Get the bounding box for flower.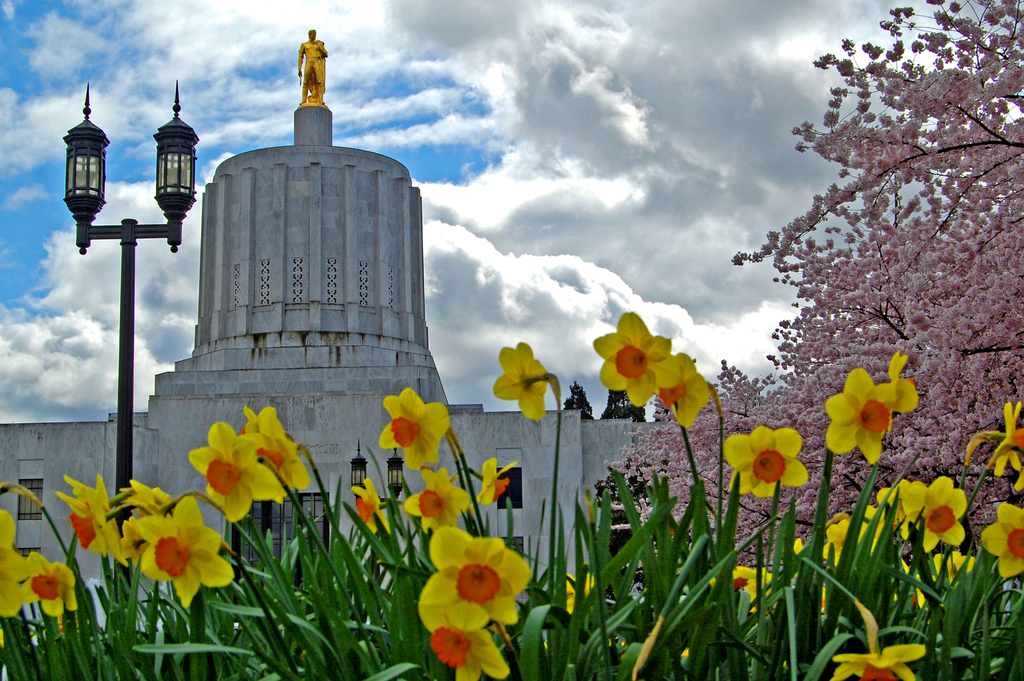
{"left": 591, "top": 311, "right": 681, "bottom": 403}.
